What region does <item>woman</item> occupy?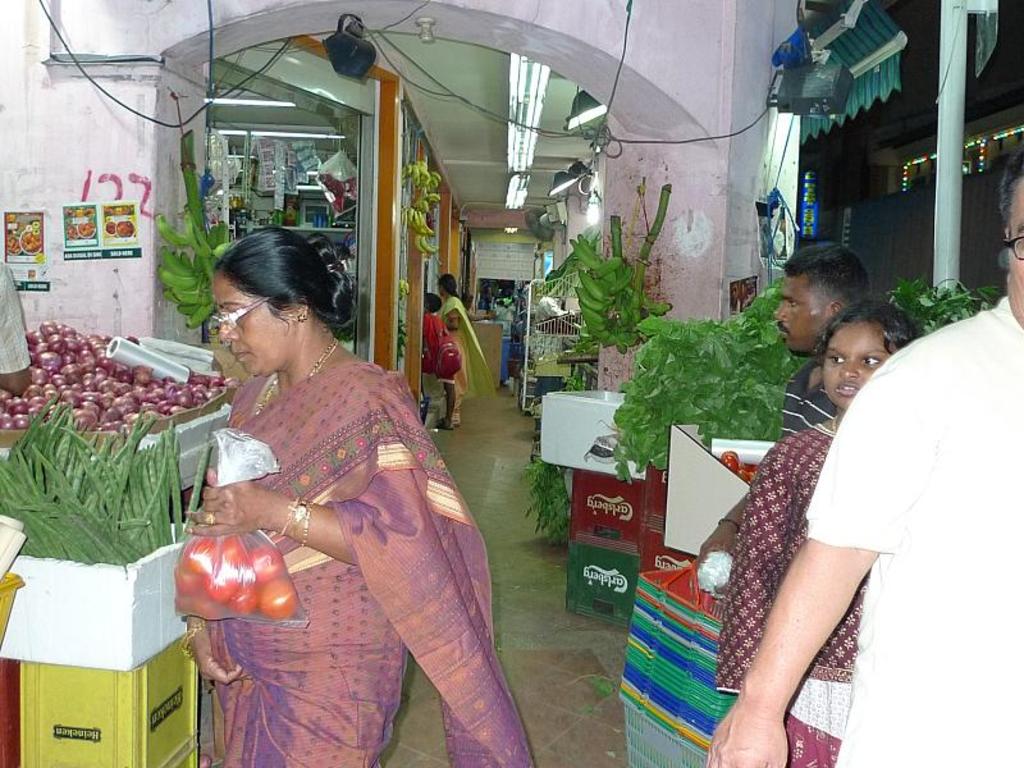
Rect(714, 300, 916, 767).
